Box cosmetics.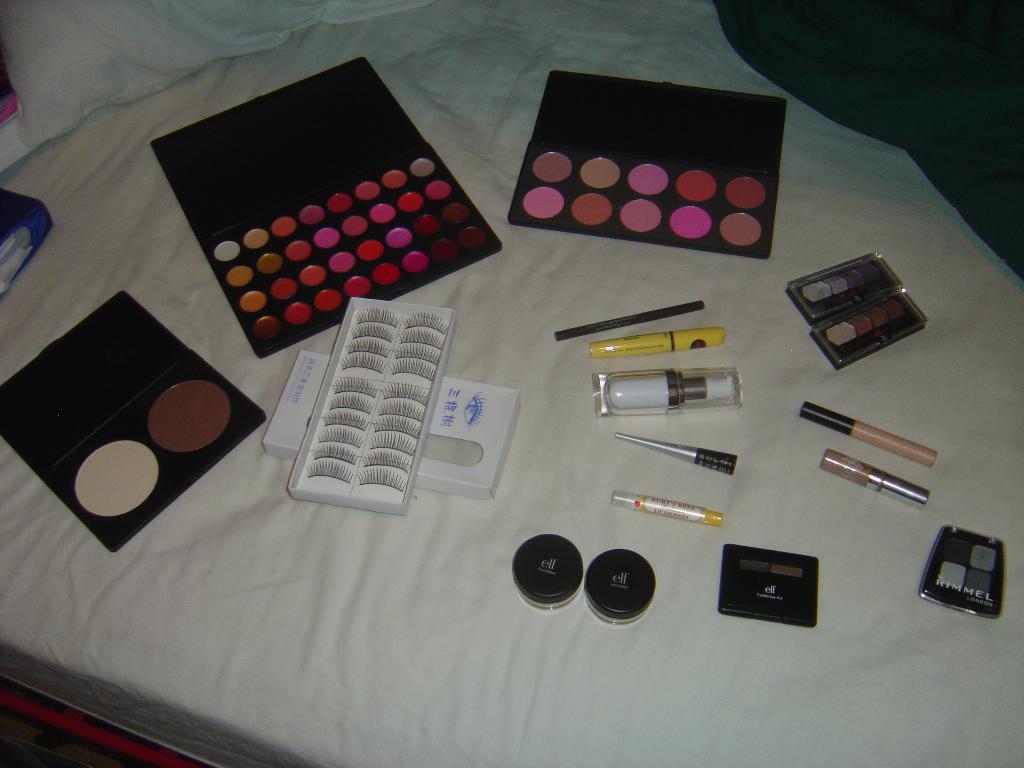
pyautogui.locateOnScreen(341, 276, 372, 298).
